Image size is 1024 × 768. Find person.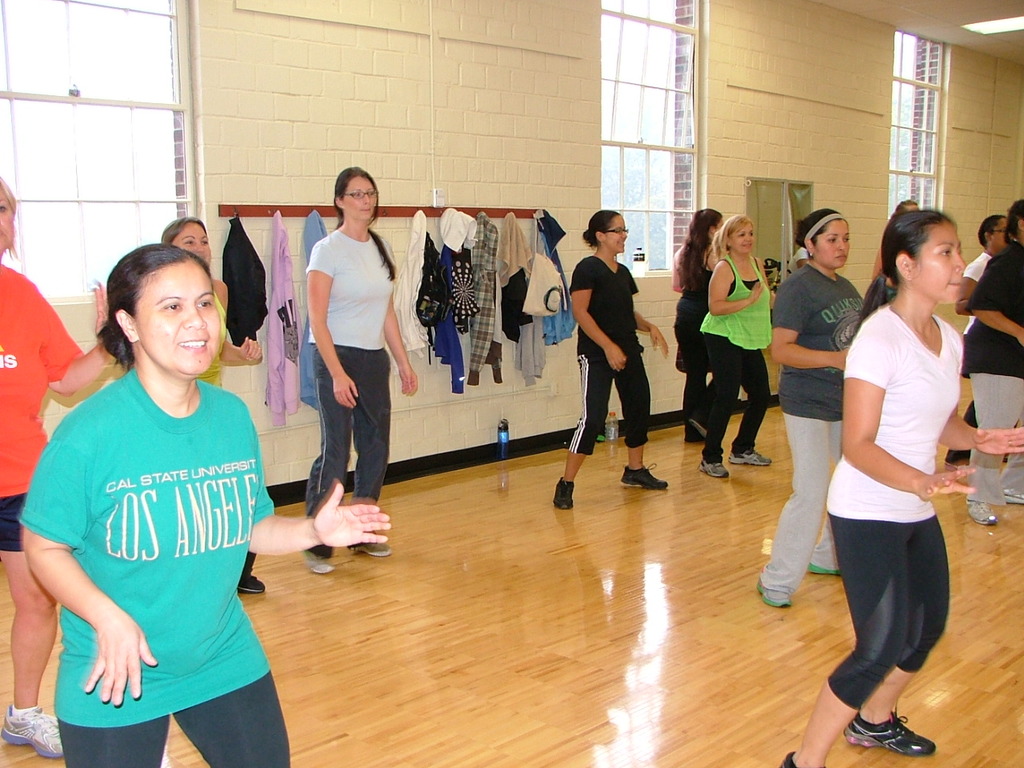
l=946, t=217, r=1010, b=462.
